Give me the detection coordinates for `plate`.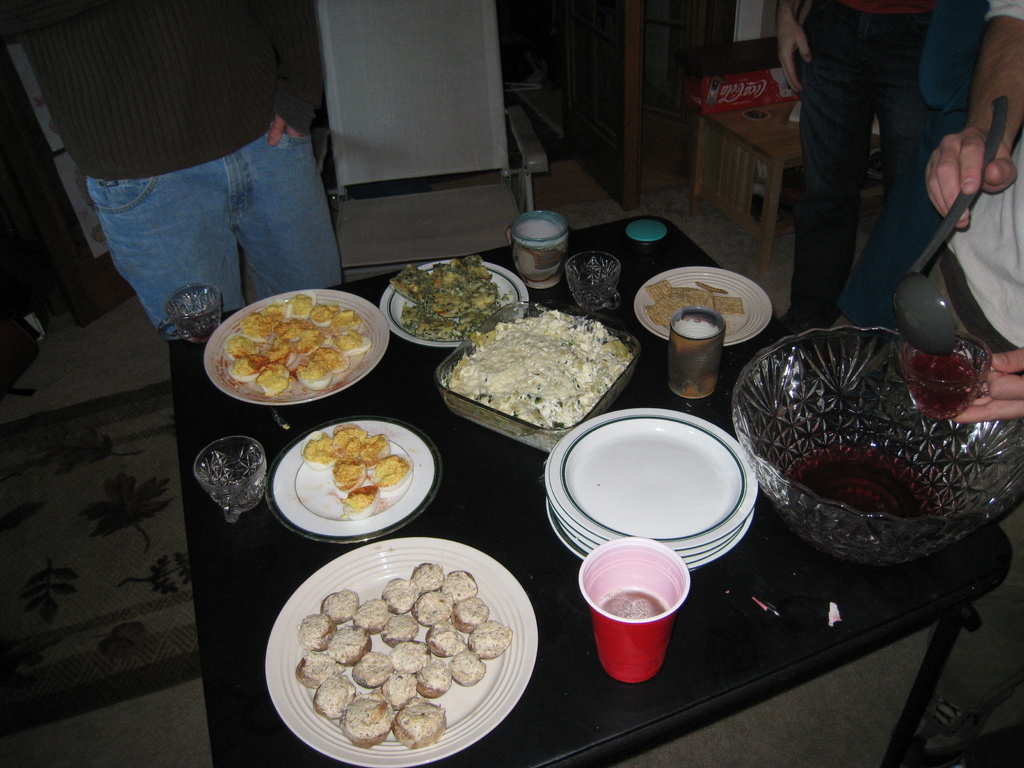
region(262, 534, 541, 767).
